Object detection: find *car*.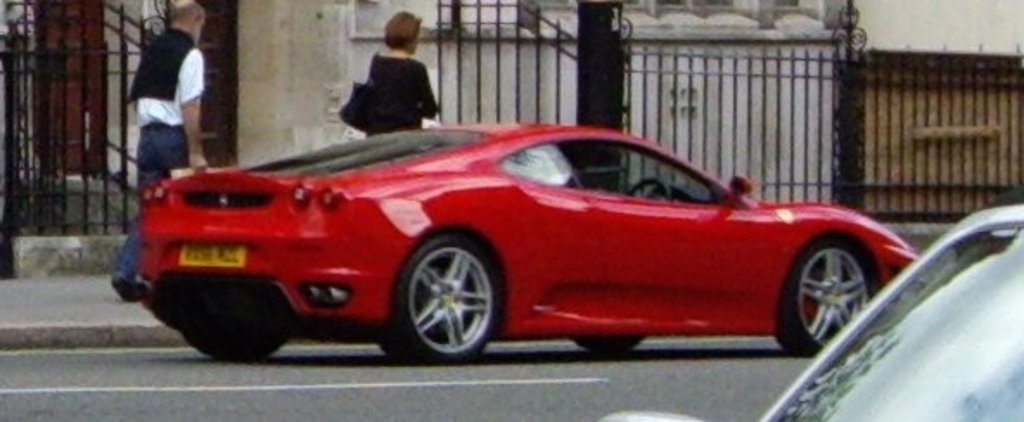
(left=609, top=206, right=1022, bottom=420).
